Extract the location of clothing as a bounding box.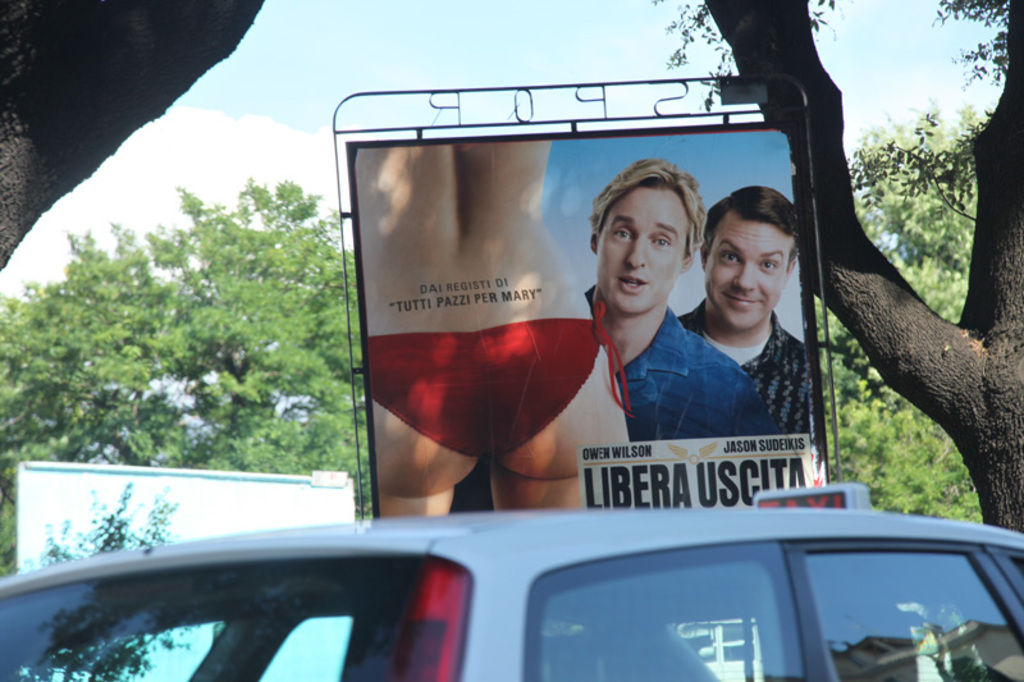
{"x1": 678, "y1": 294, "x2": 808, "y2": 438}.
